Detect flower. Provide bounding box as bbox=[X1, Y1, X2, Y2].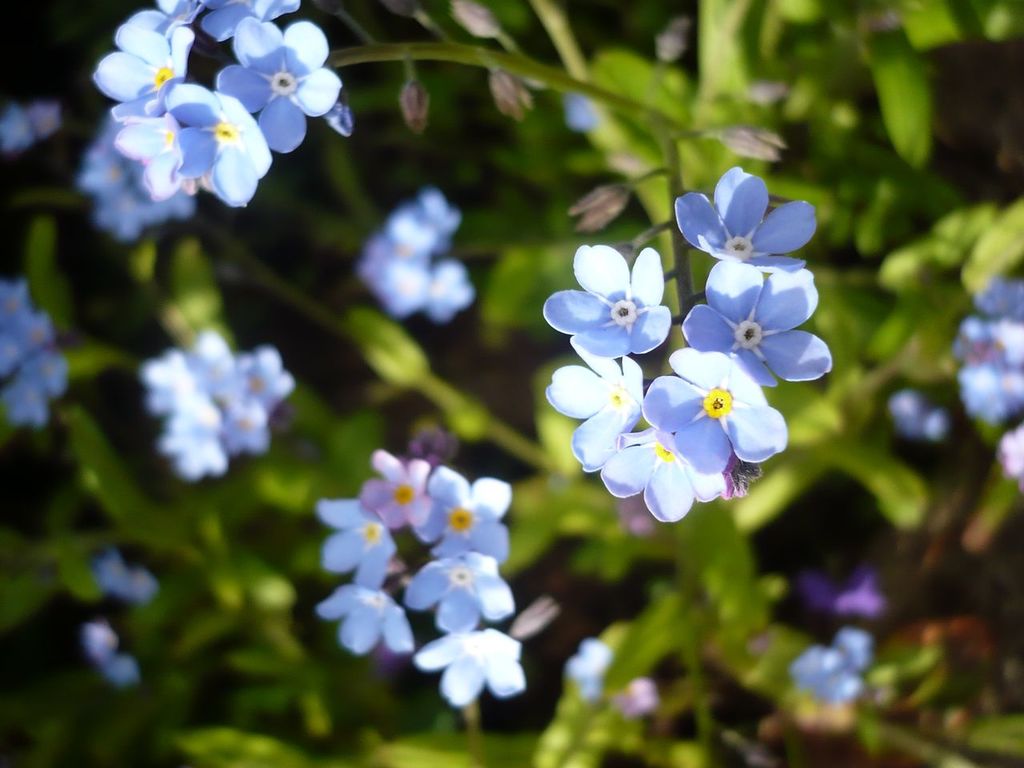
bbox=[109, 105, 205, 202].
